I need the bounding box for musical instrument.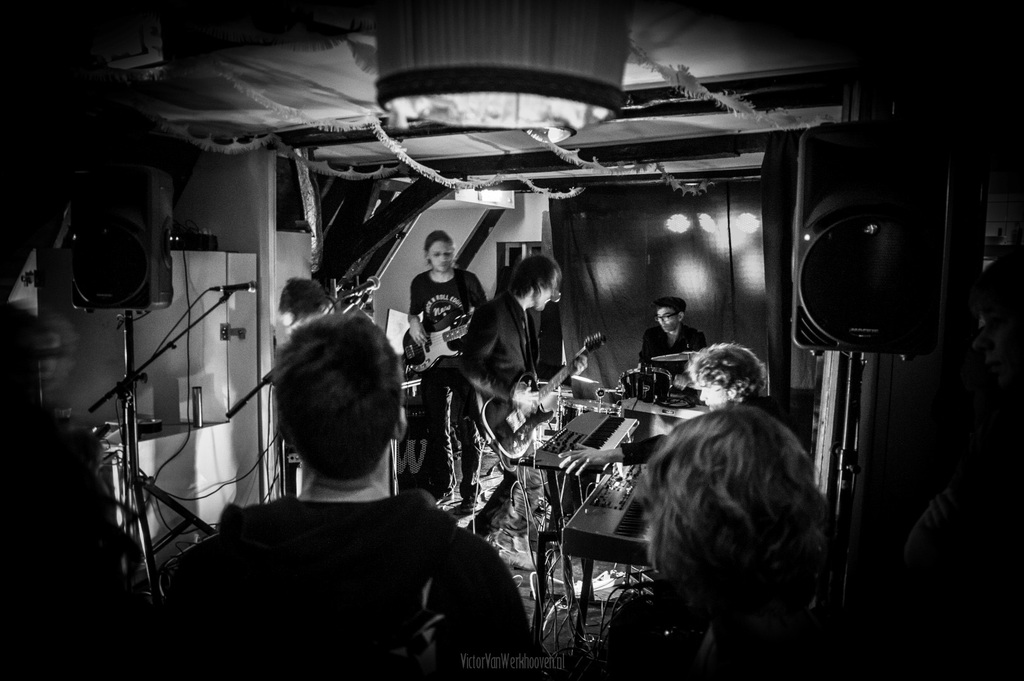
Here it is: <region>524, 401, 640, 482</region>.
